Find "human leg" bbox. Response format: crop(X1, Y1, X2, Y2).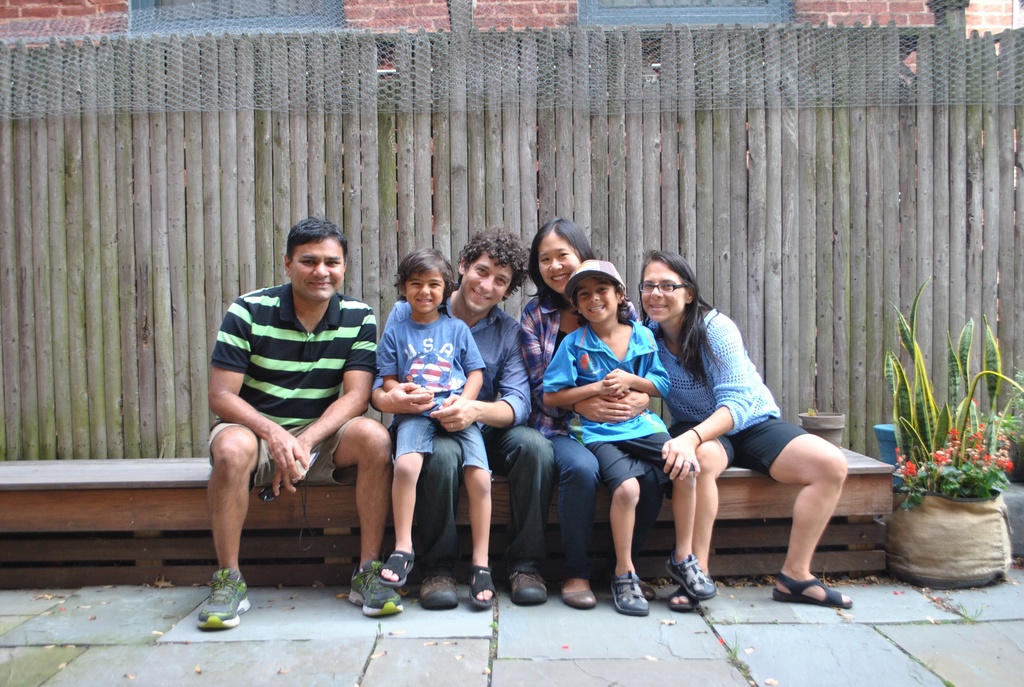
crop(691, 441, 725, 610).
